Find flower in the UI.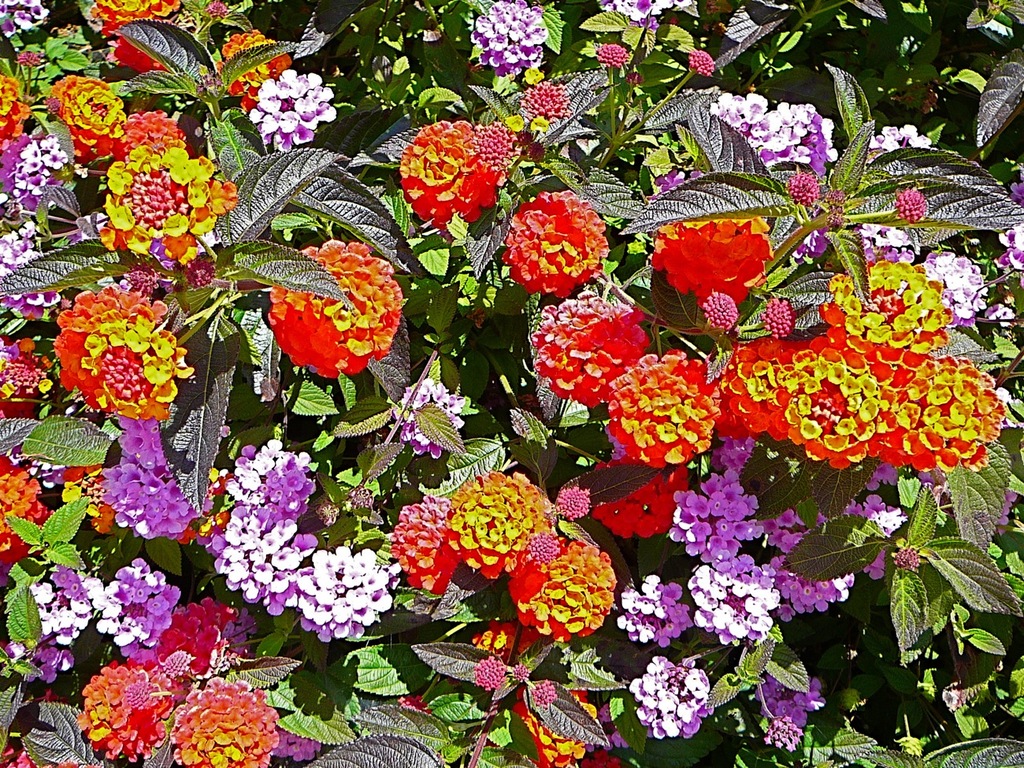
UI element at bbox=[520, 128, 544, 160].
